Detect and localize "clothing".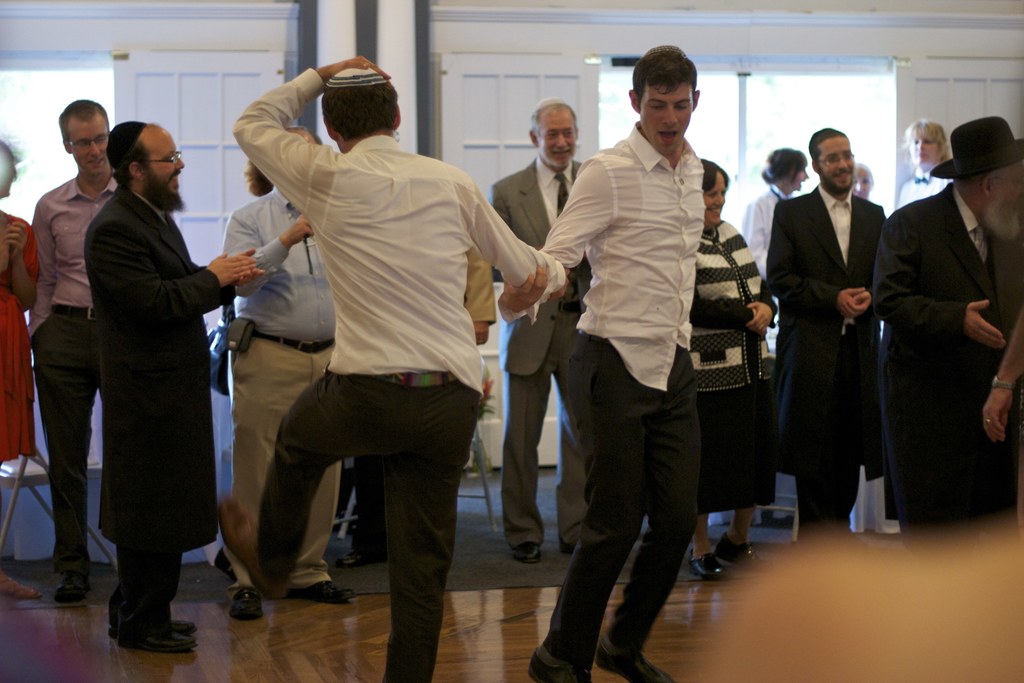
Localized at box=[225, 60, 603, 674].
